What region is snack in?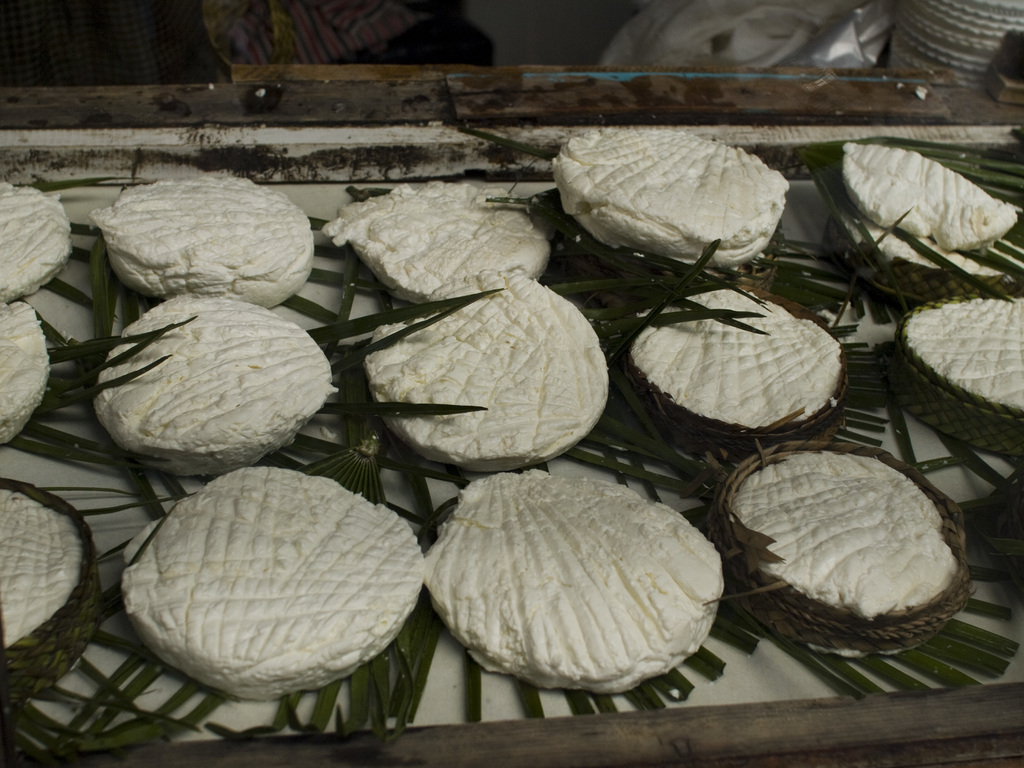
x1=0, y1=179, x2=79, y2=295.
